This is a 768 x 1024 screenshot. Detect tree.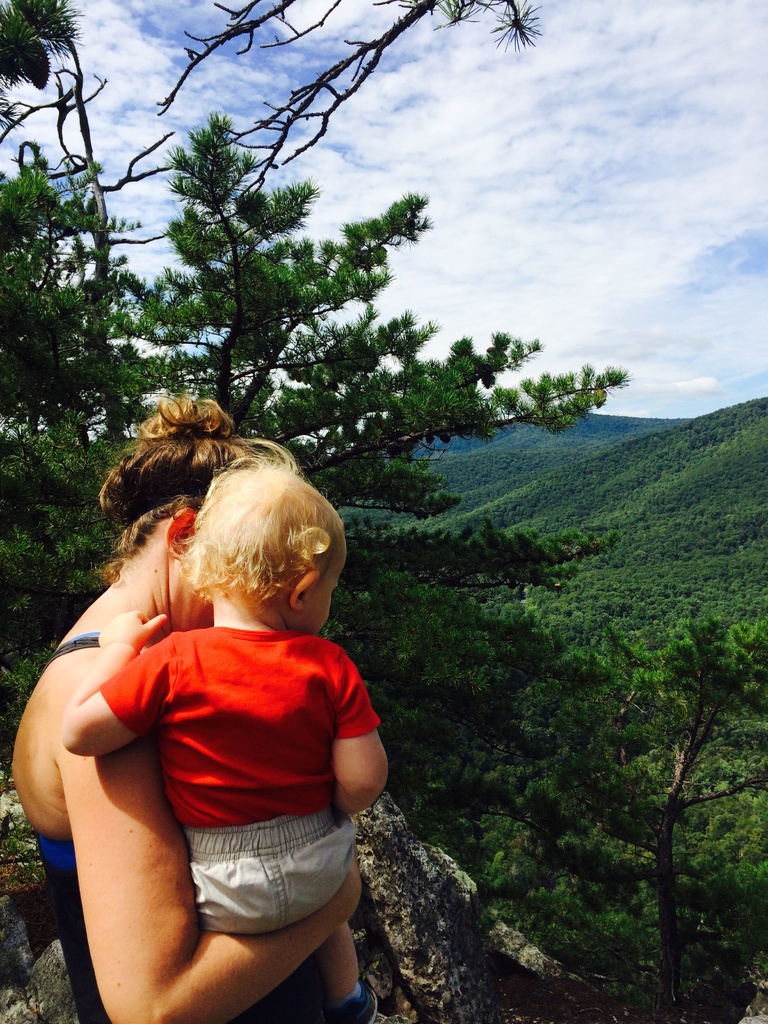
<box>471,623,742,1015</box>.
